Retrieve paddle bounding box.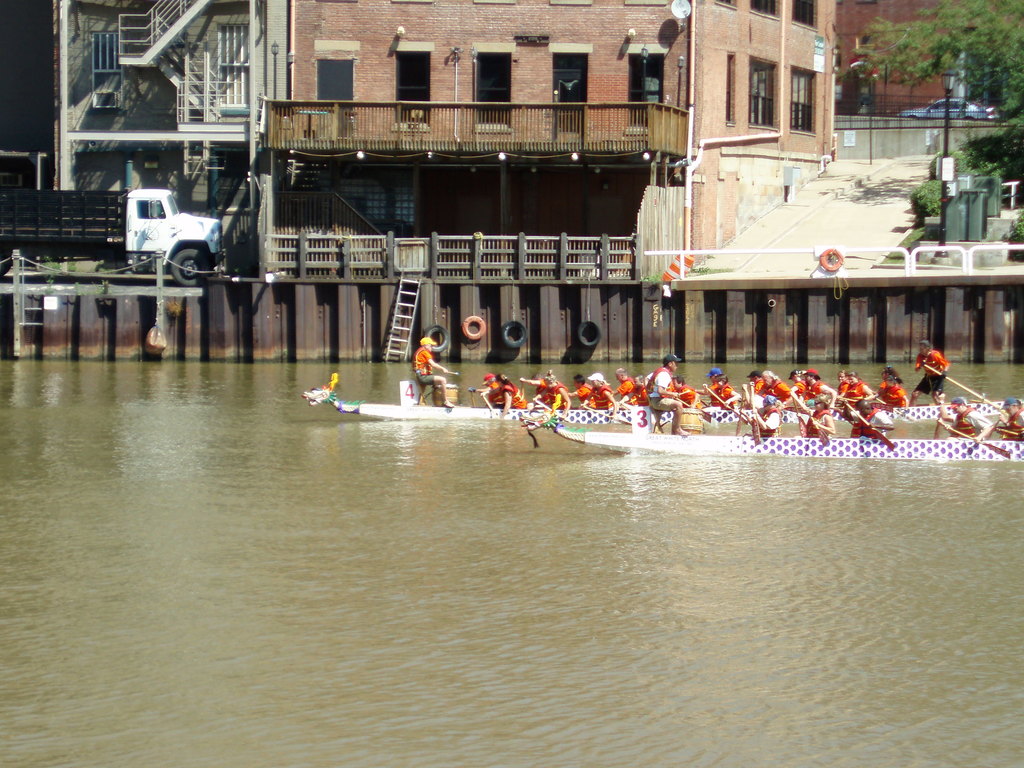
Bounding box: left=584, top=405, right=632, bottom=425.
